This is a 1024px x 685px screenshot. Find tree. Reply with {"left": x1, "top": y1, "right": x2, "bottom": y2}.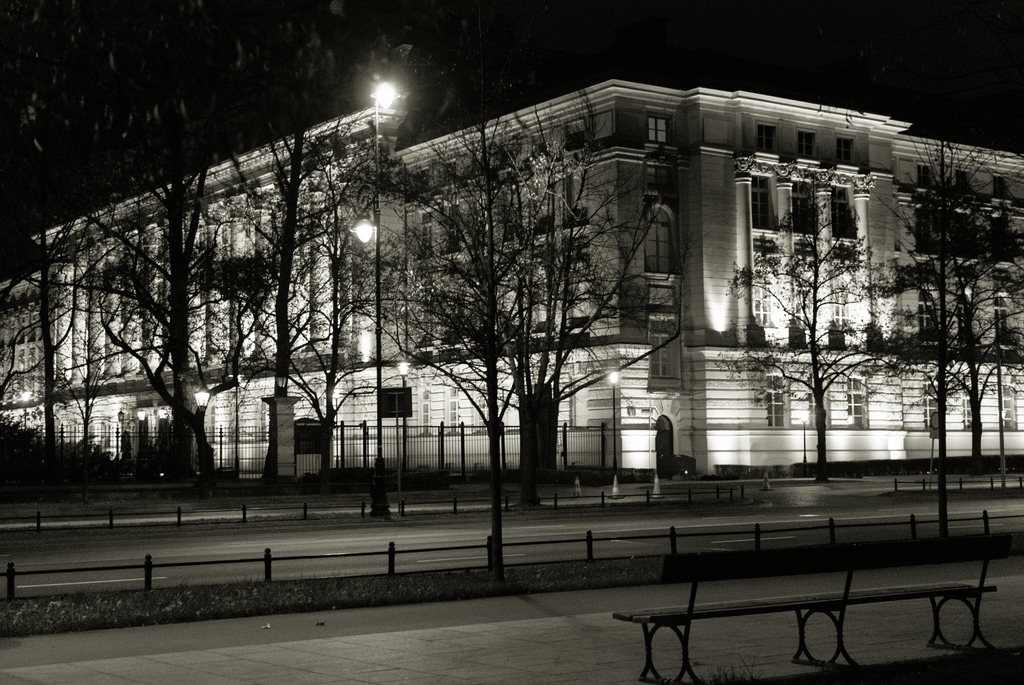
{"left": 735, "top": 185, "right": 886, "bottom": 483}.
